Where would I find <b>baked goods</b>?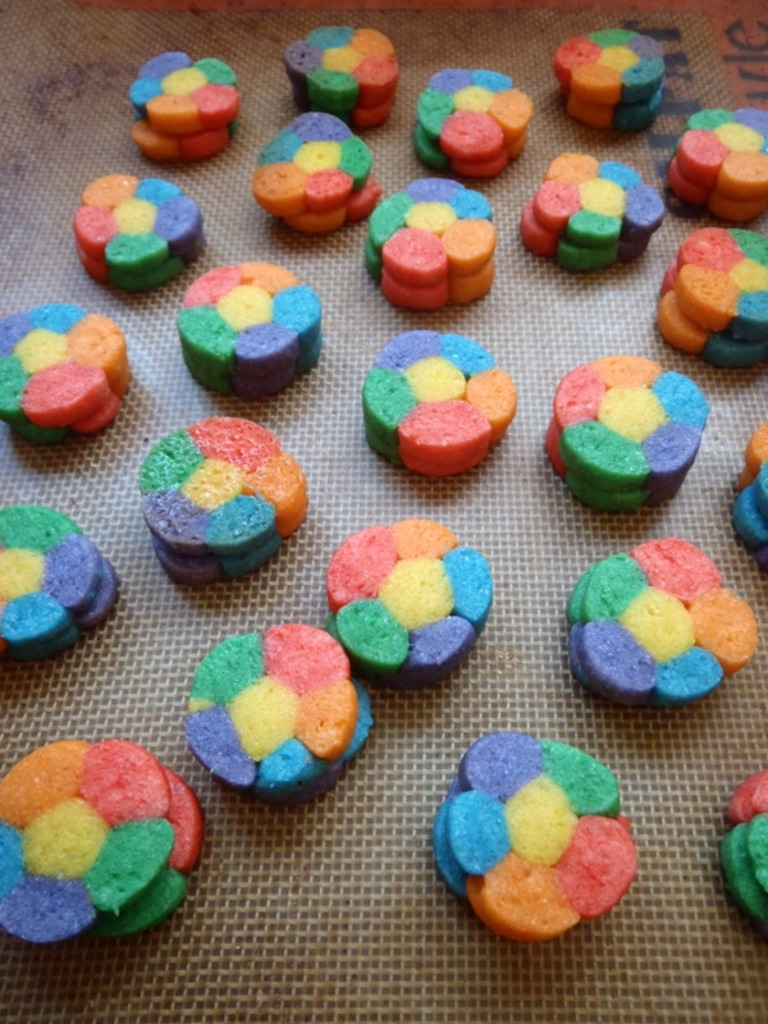
At <box>180,259,326,397</box>.
